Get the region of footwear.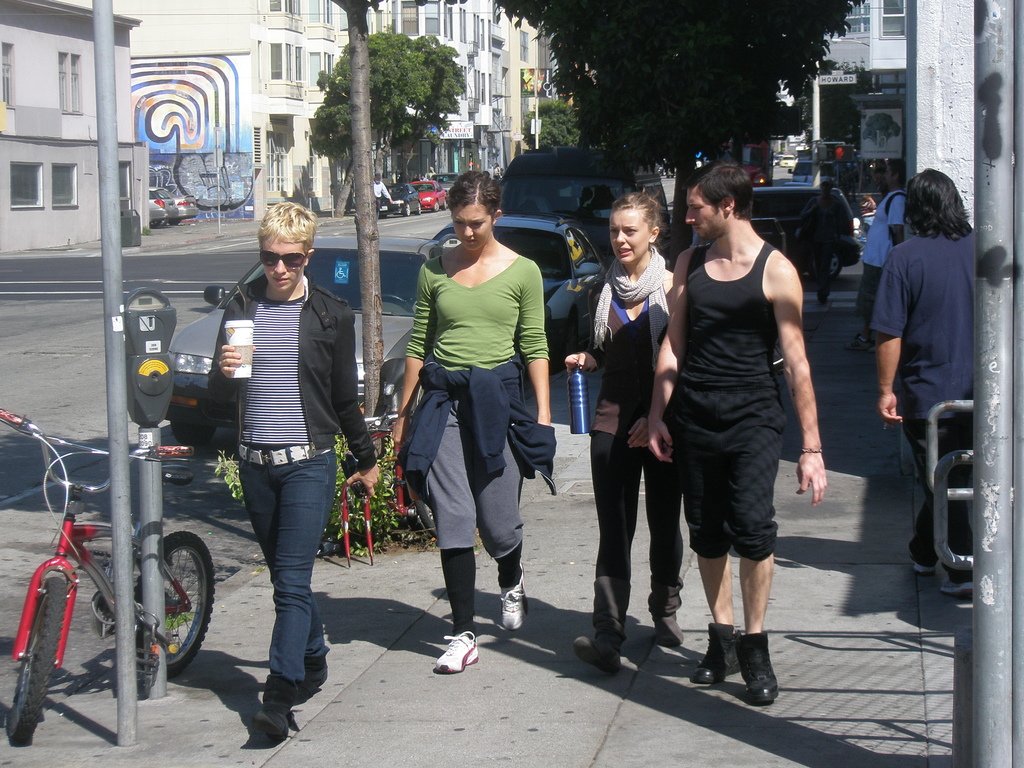
{"left": 571, "top": 574, "right": 633, "bottom": 675}.
